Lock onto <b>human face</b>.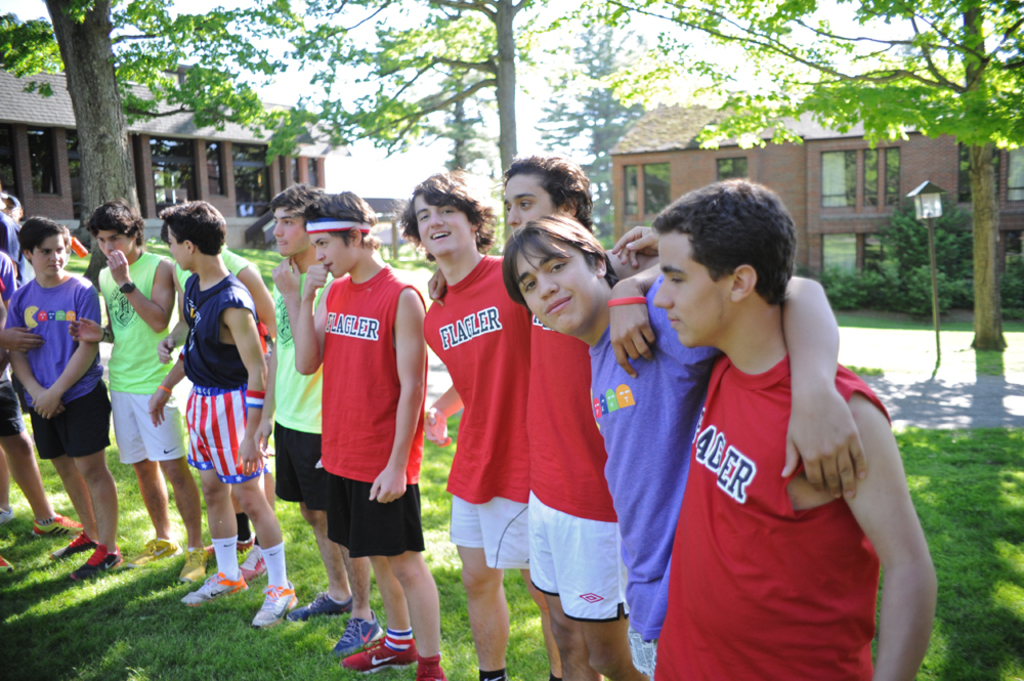
Locked: 412, 193, 467, 253.
